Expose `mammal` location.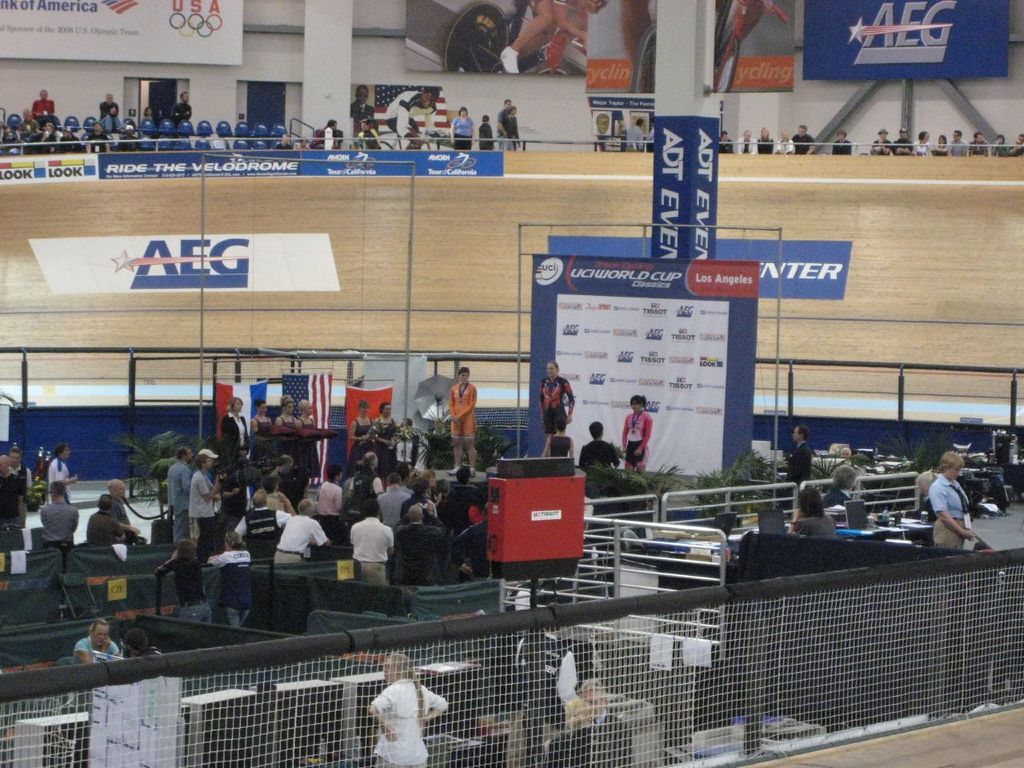
Exposed at [34,86,56,122].
